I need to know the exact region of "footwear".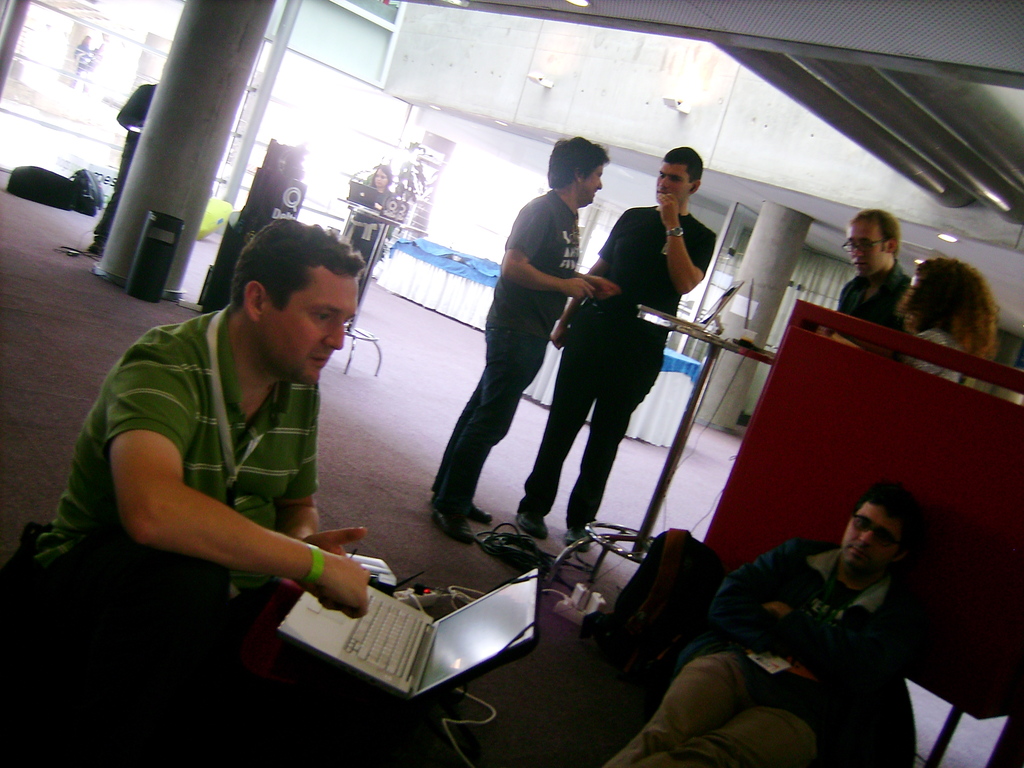
Region: [x1=428, y1=500, x2=495, y2=526].
